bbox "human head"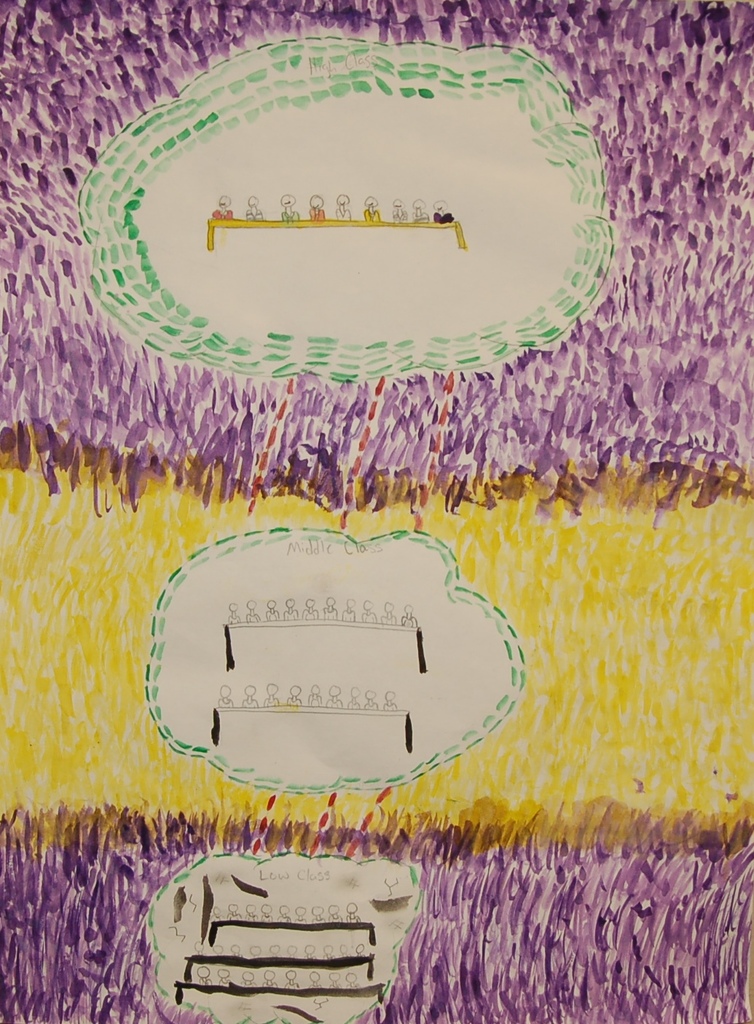
243:901:262:913
